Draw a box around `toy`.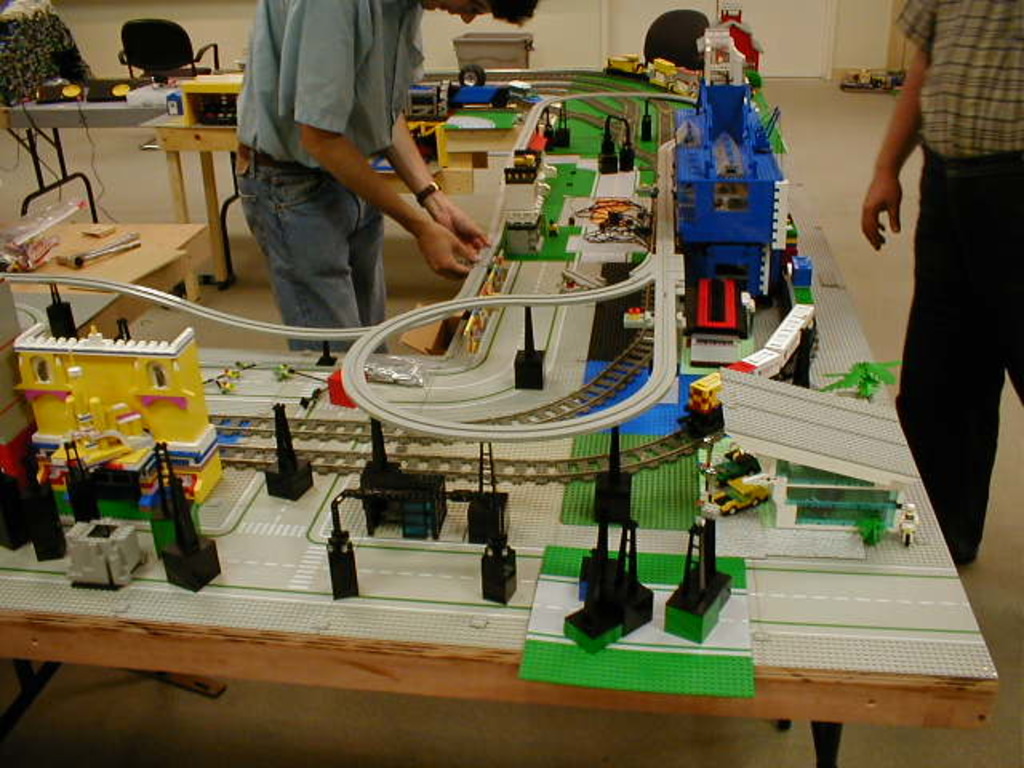
568,522,658,659.
